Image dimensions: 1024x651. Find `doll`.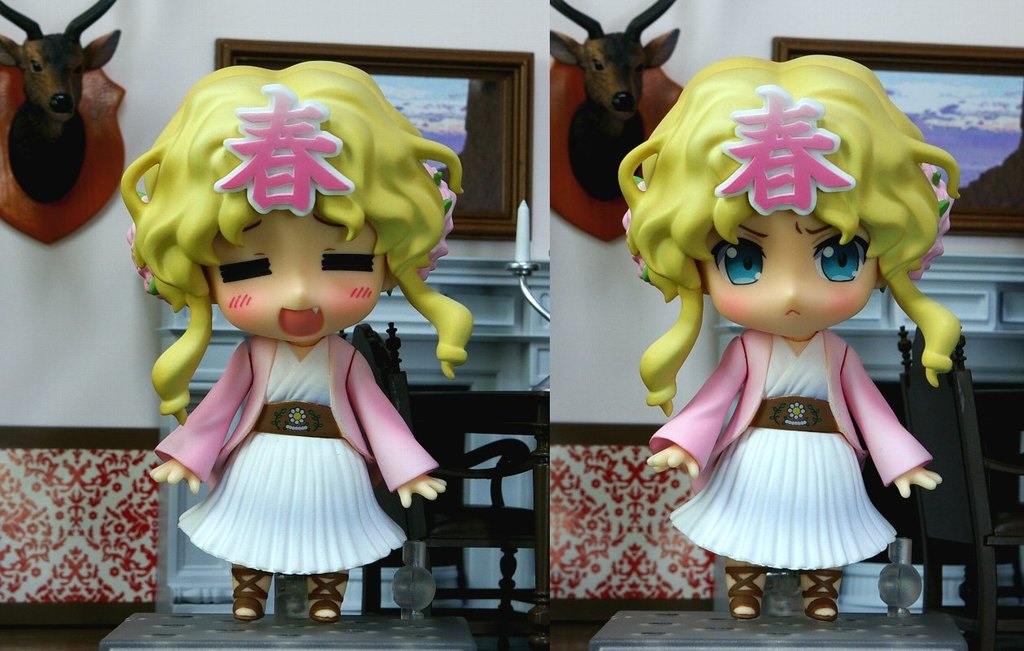
box=[124, 50, 467, 621].
